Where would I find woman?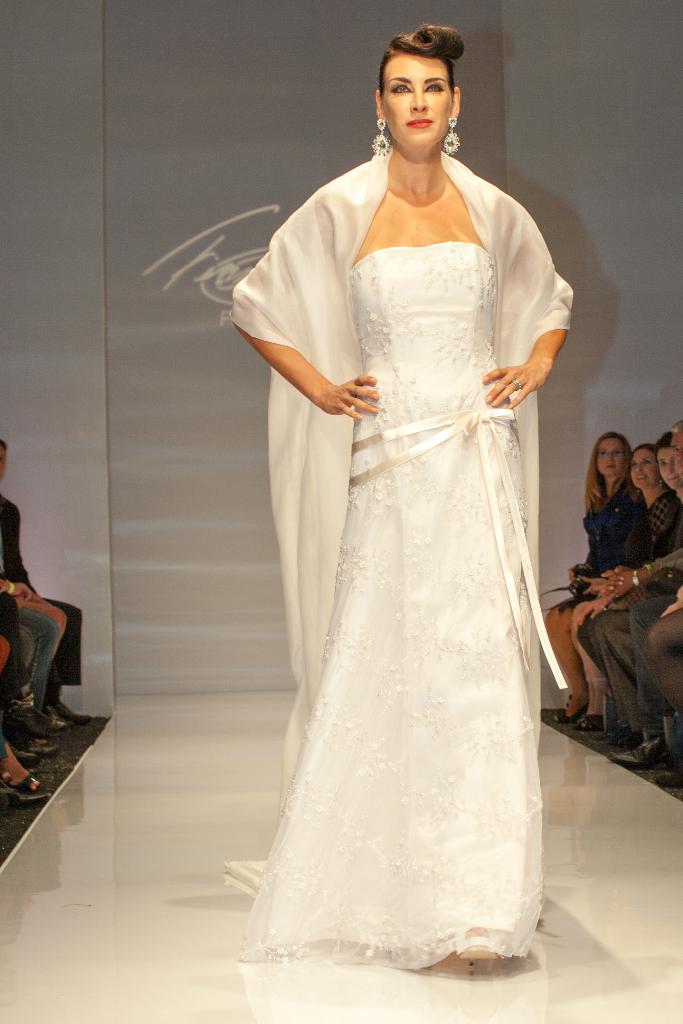
At BBox(177, 30, 605, 988).
